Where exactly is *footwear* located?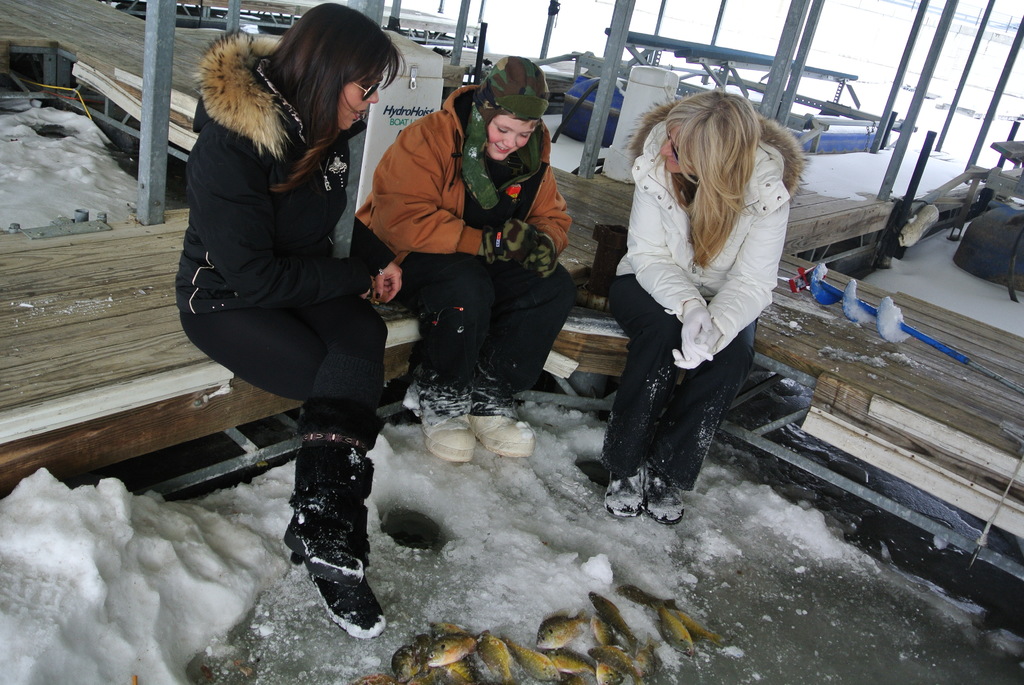
Its bounding box is (x1=461, y1=336, x2=536, y2=467).
